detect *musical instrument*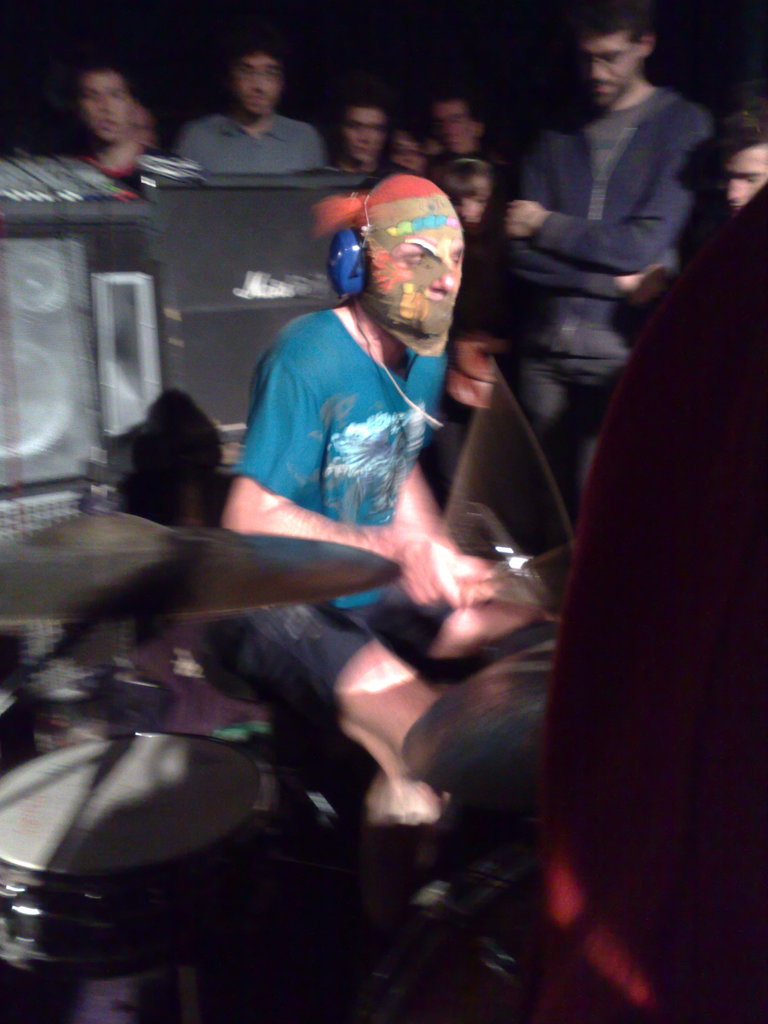
box(0, 732, 278, 979)
